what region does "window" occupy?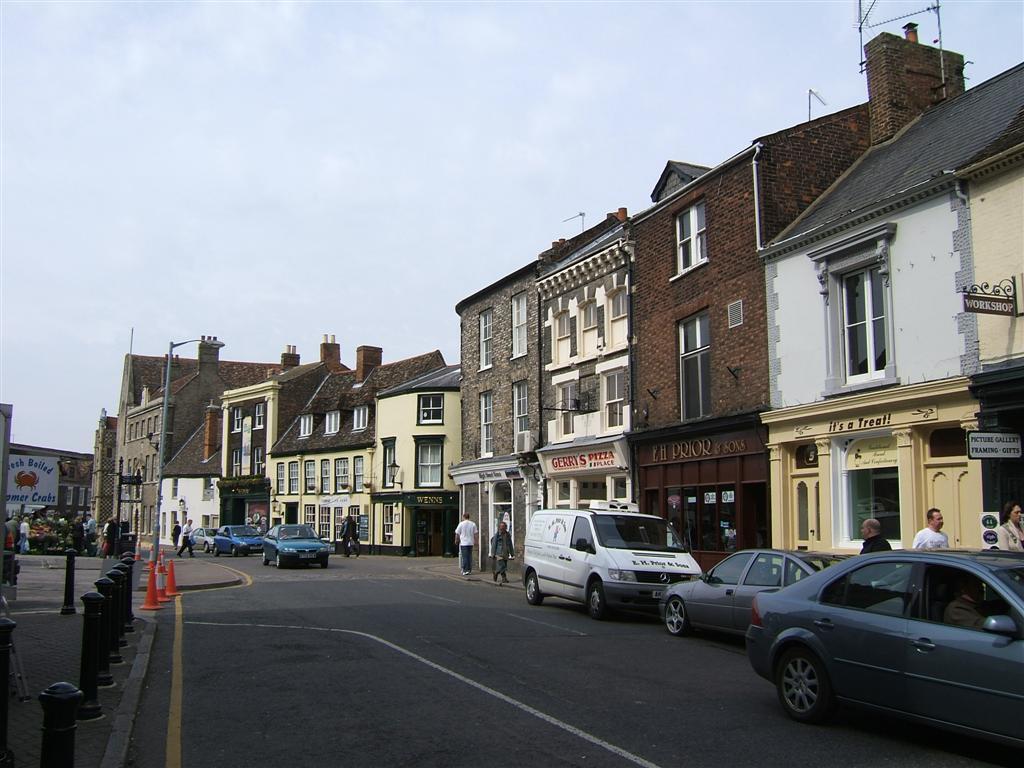
bbox=[79, 490, 82, 506].
